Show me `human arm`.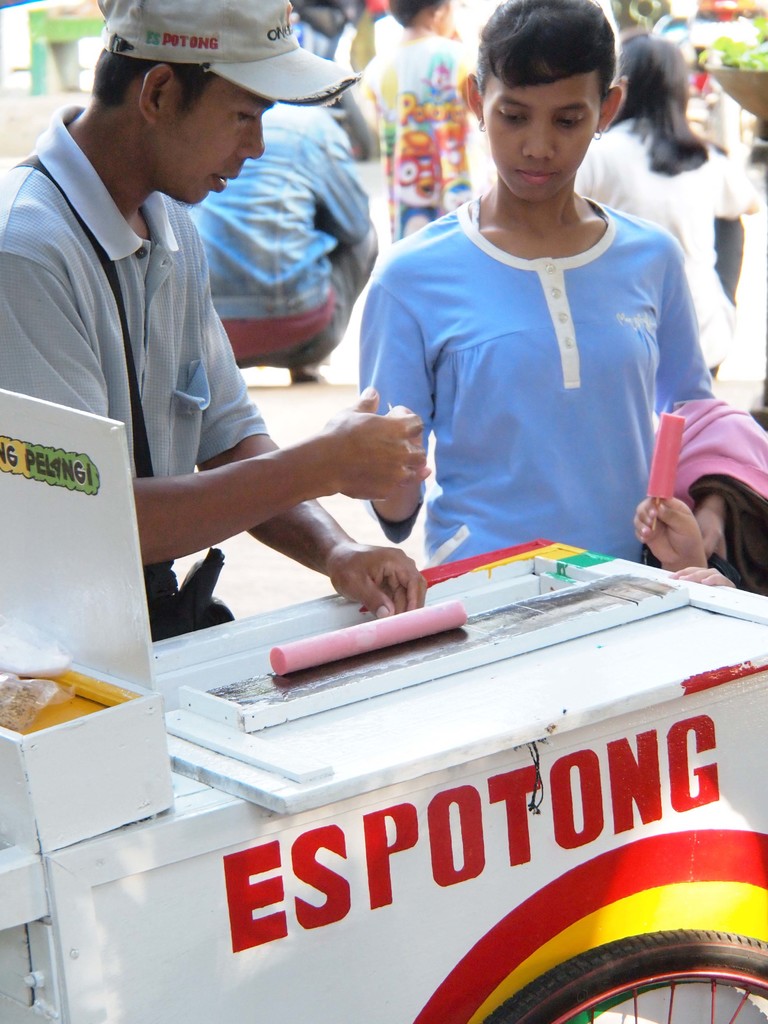
`human arm` is here: Rect(348, 242, 448, 555).
